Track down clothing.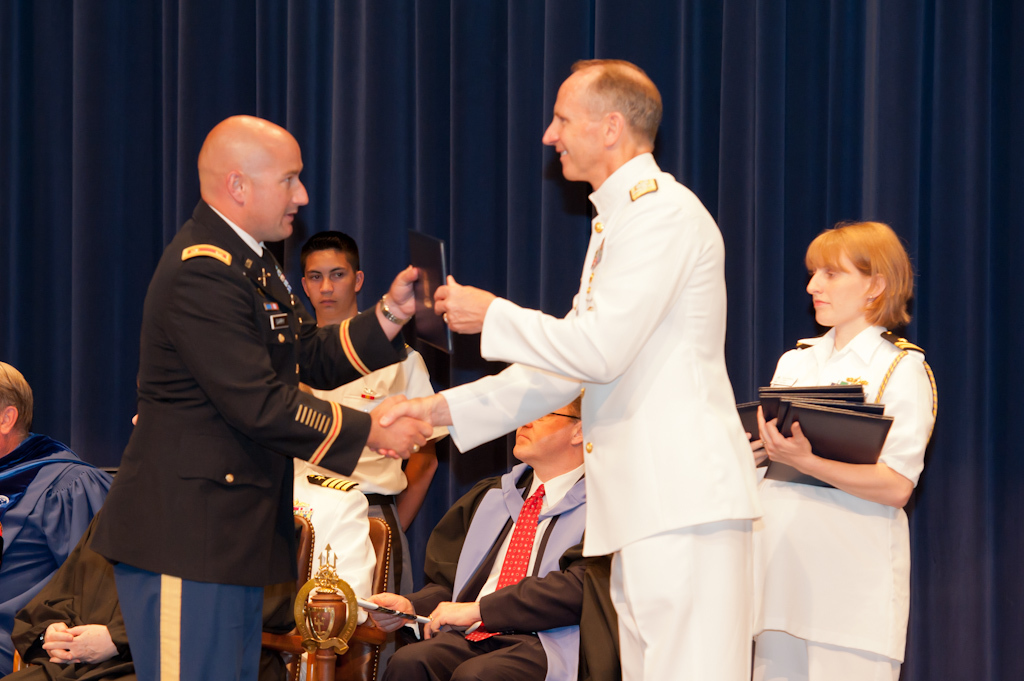
Tracked to left=381, top=471, right=592, bottom=680.
